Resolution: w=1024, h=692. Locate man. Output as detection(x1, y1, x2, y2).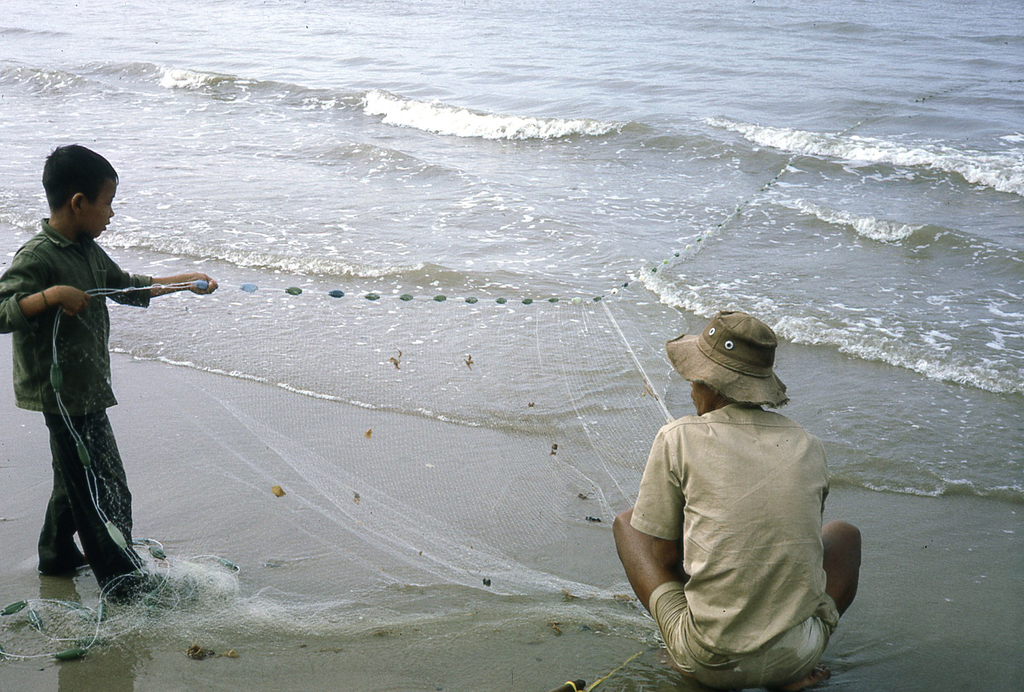
detection(617, 314, 861, 688).
